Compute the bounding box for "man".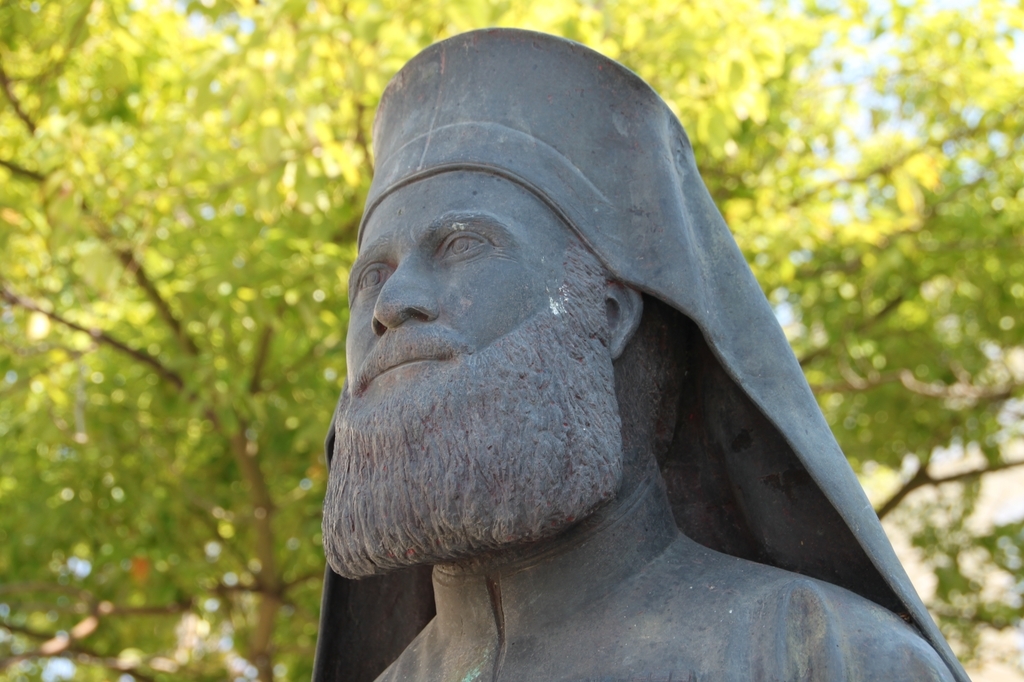
locate(268, 10, 937, 681).
